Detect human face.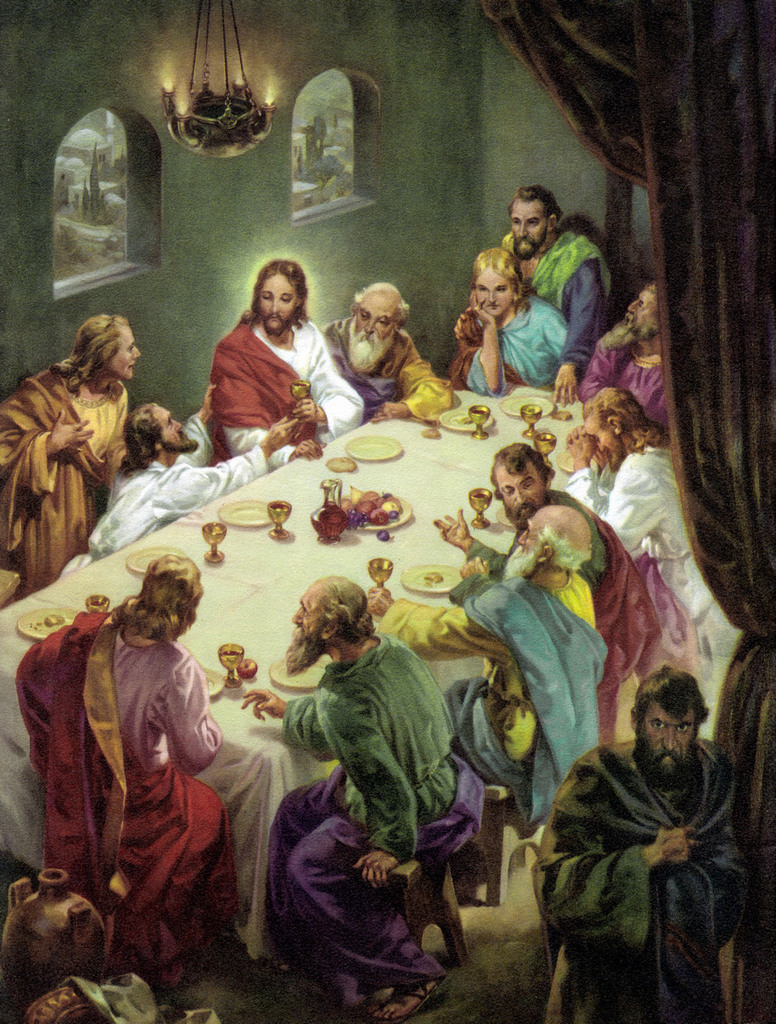
Detected at detection(355, 294, 395, 350).
